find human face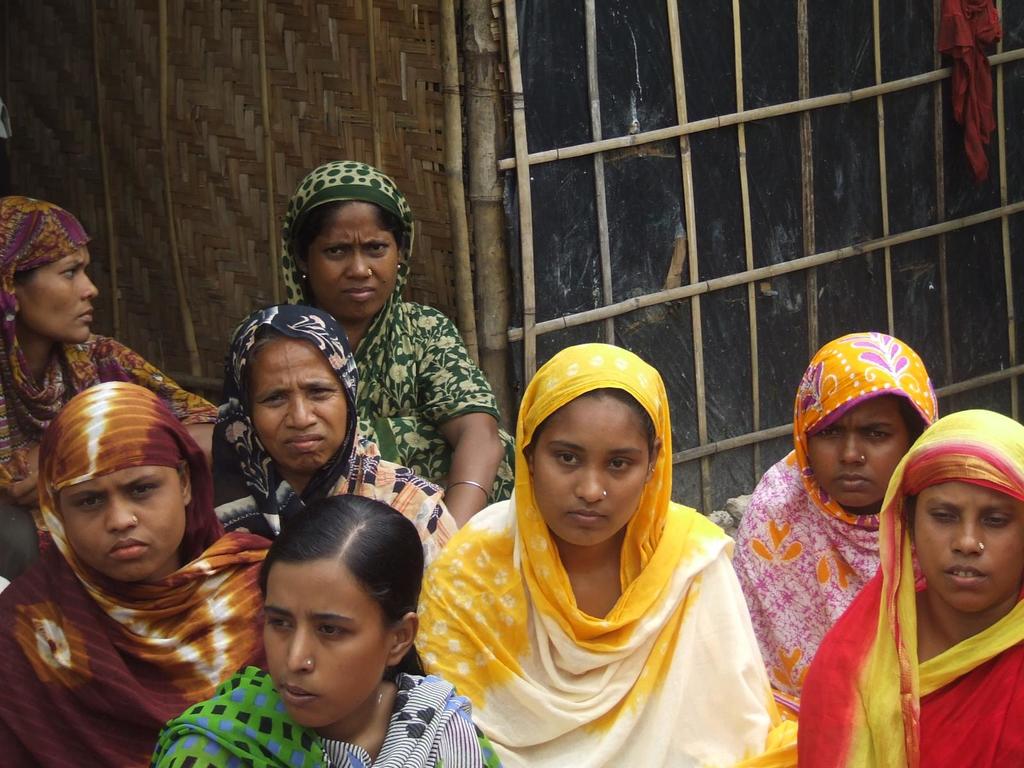
region(917, 484, 1023, 608)
